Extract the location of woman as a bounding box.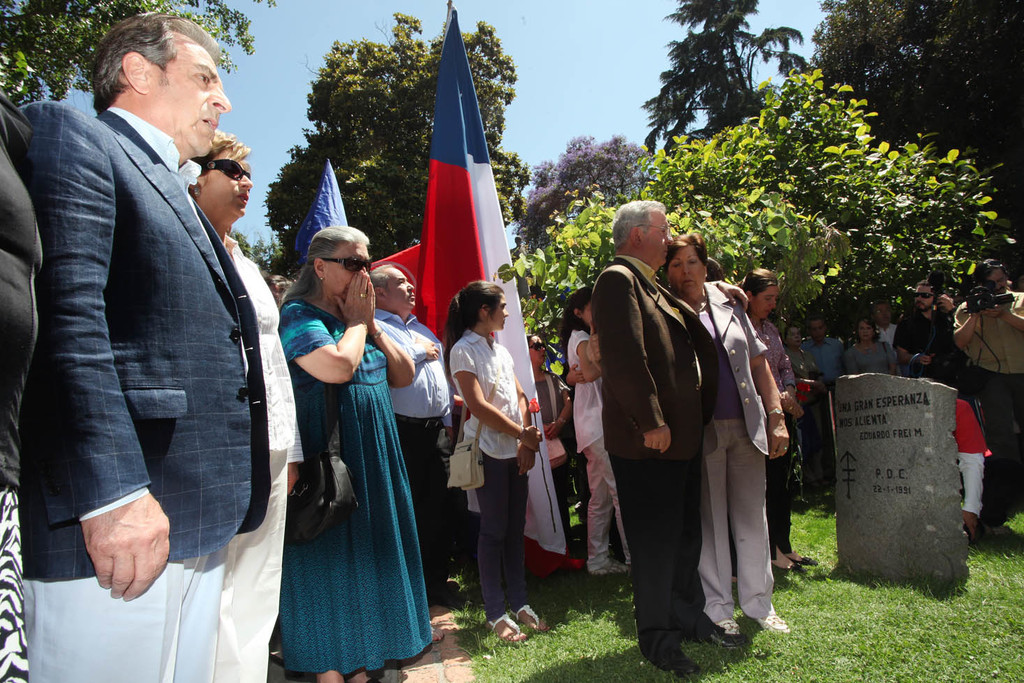
186:126:303:682.
